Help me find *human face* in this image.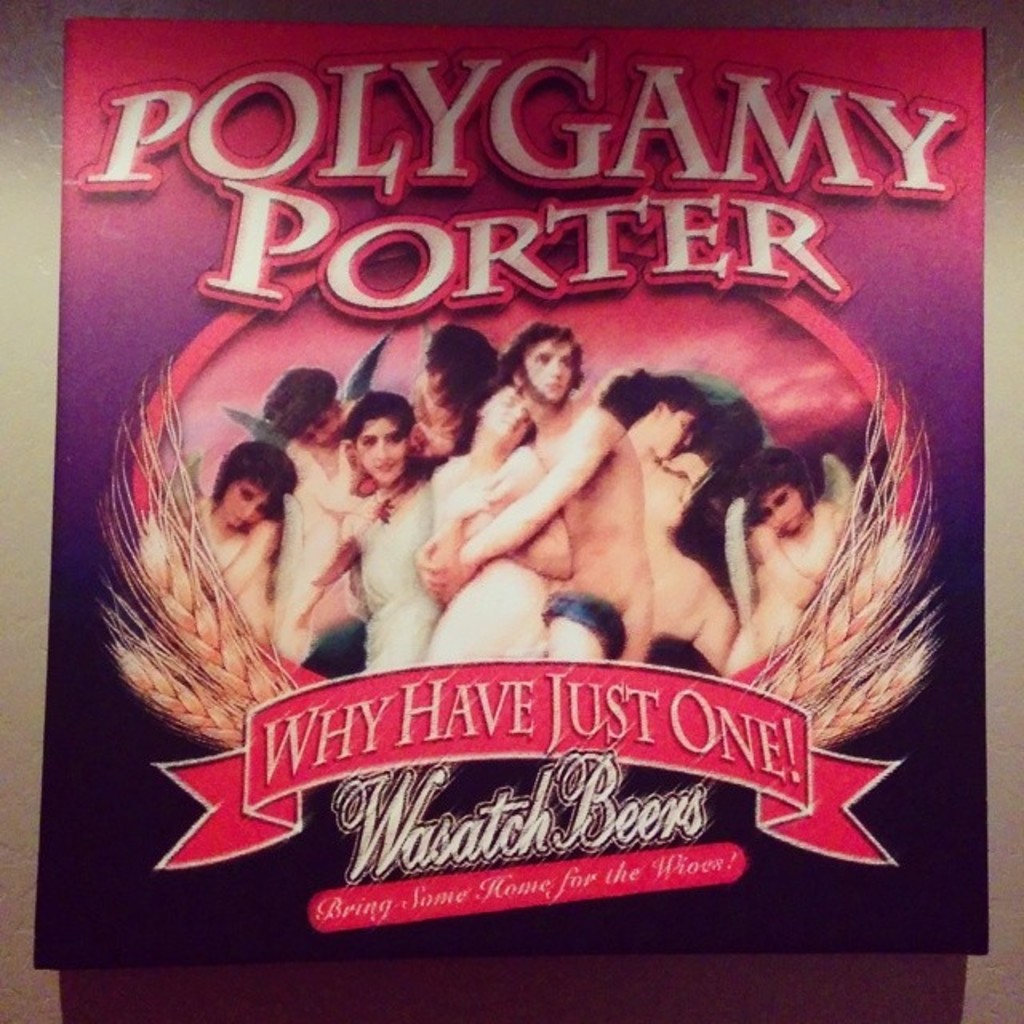
Found it: bbox=(357, 414, 400, 486).
